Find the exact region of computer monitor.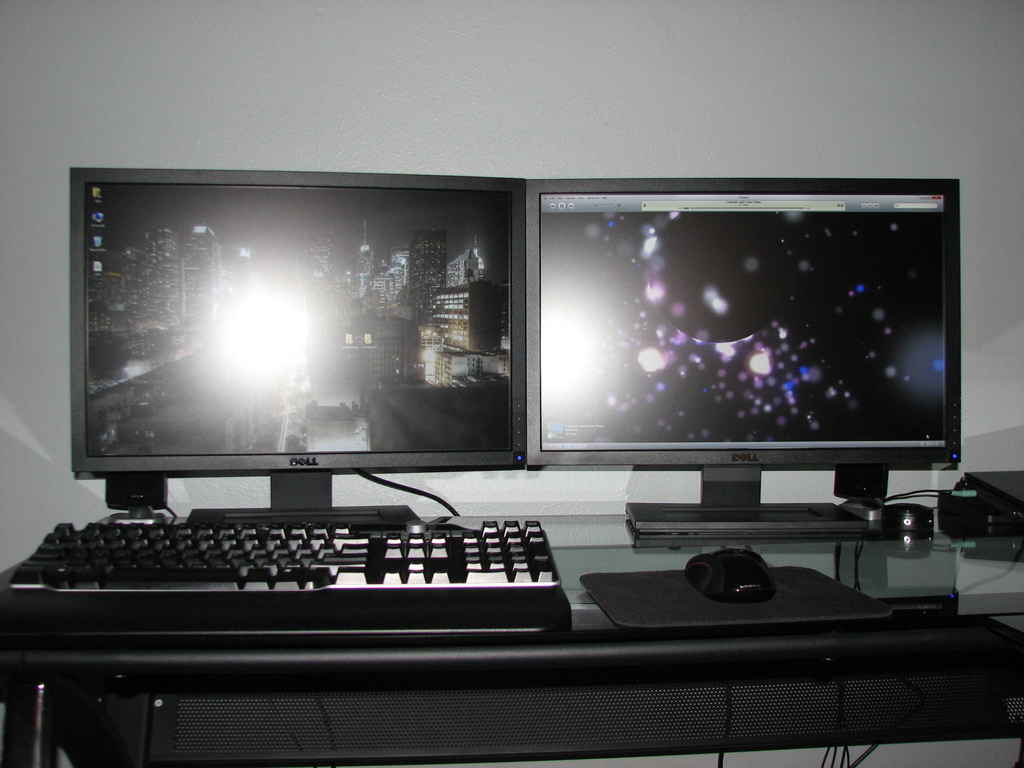
Exact region: (524,173,961,537).
